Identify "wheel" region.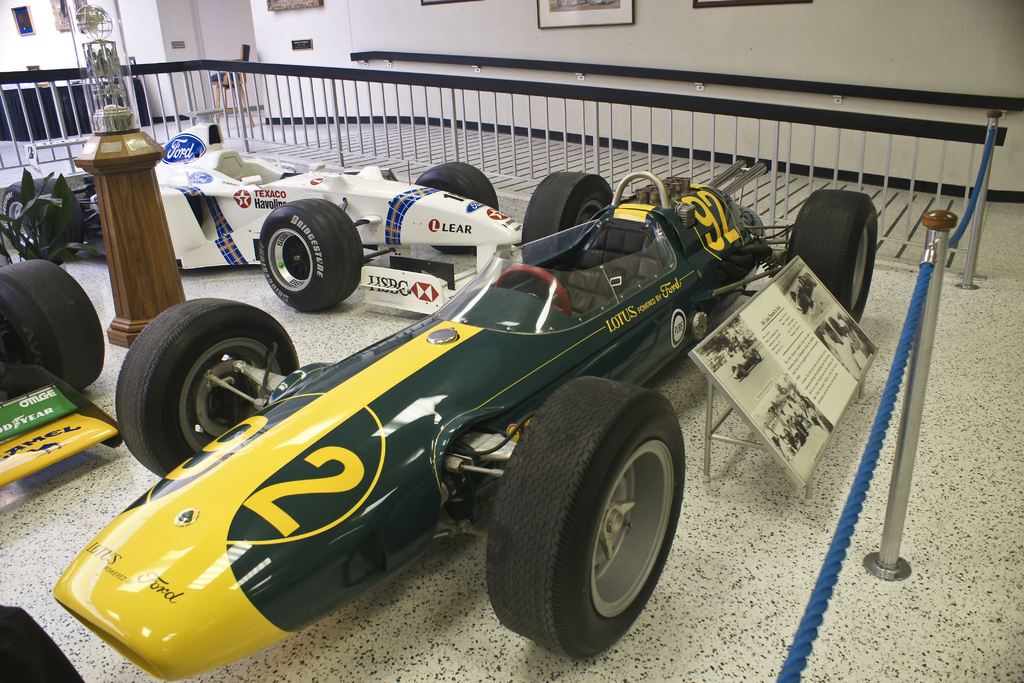
Region: 259,194,362,312.
